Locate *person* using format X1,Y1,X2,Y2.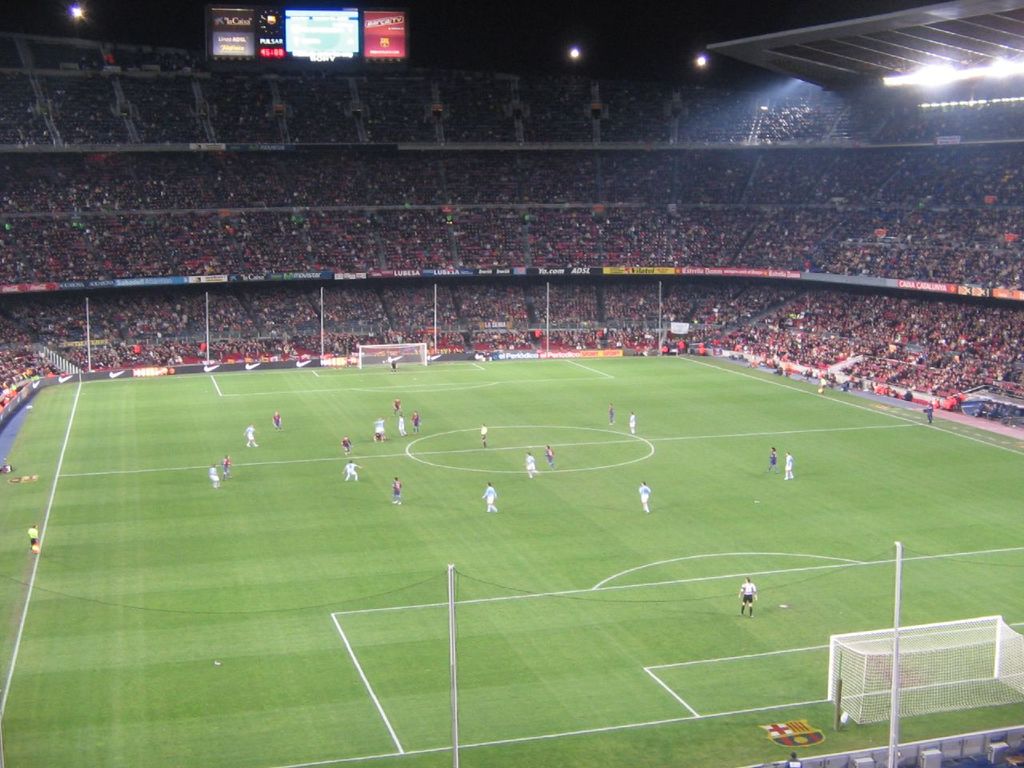
220,454,234,481.
